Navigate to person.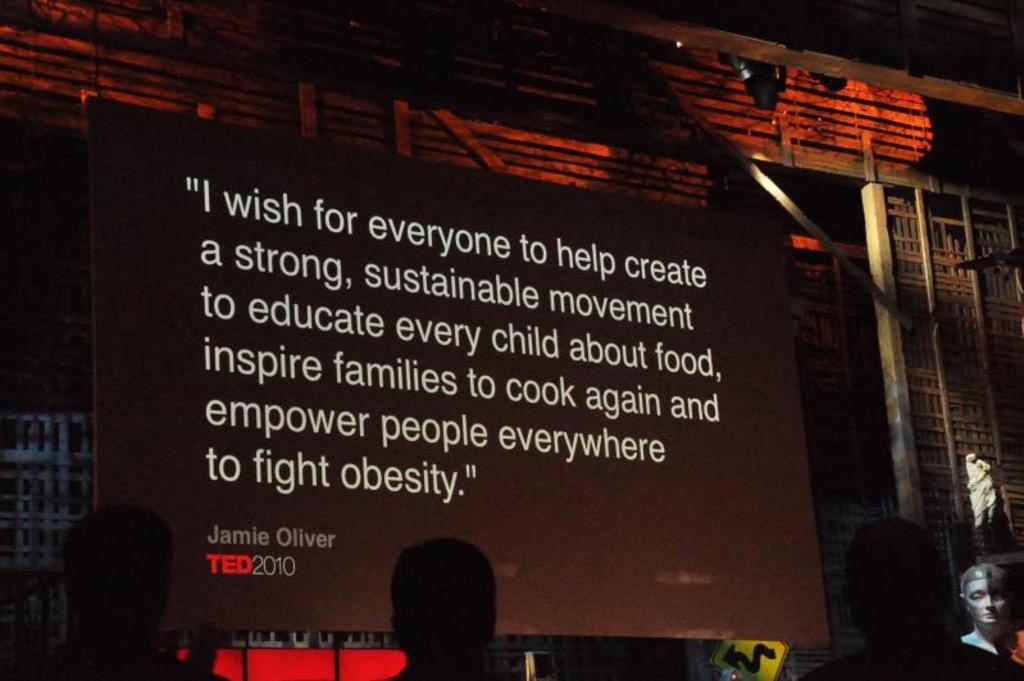
Navigation target: detection(56, 504, 176, 680).
